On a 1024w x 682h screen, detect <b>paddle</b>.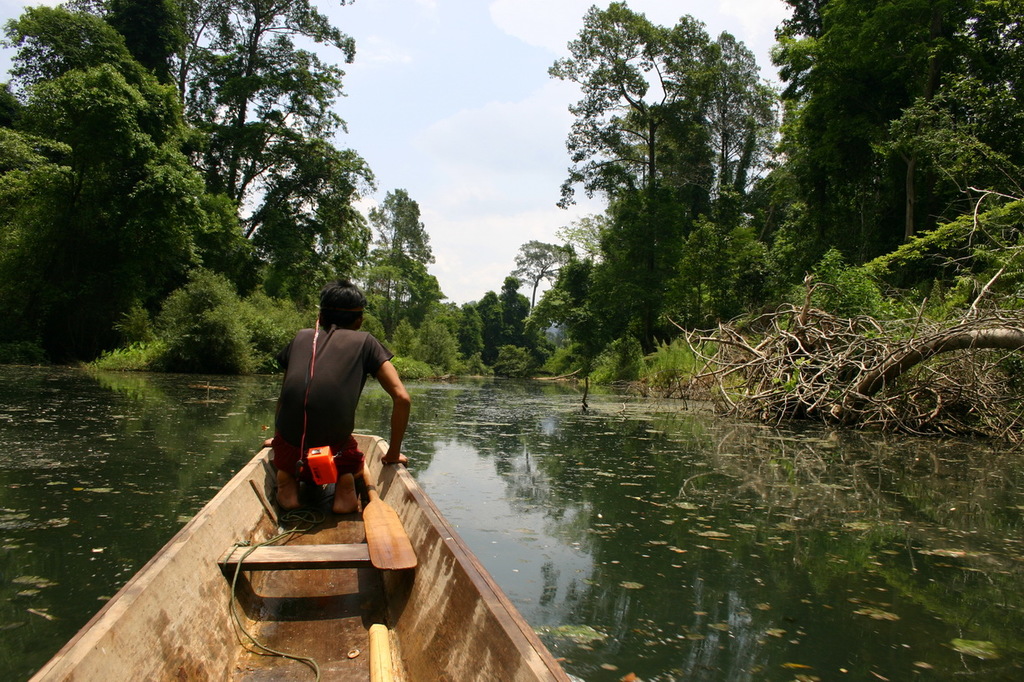
region(366, 570, 397, 681).
